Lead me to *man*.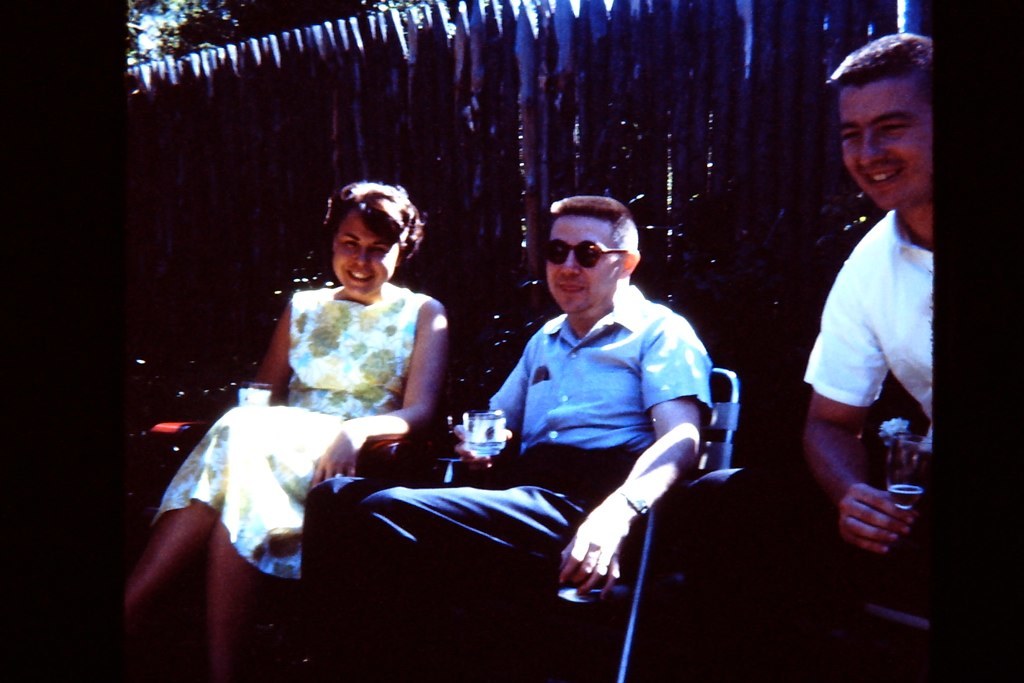
Lead to [795, 35, 936, 576].
